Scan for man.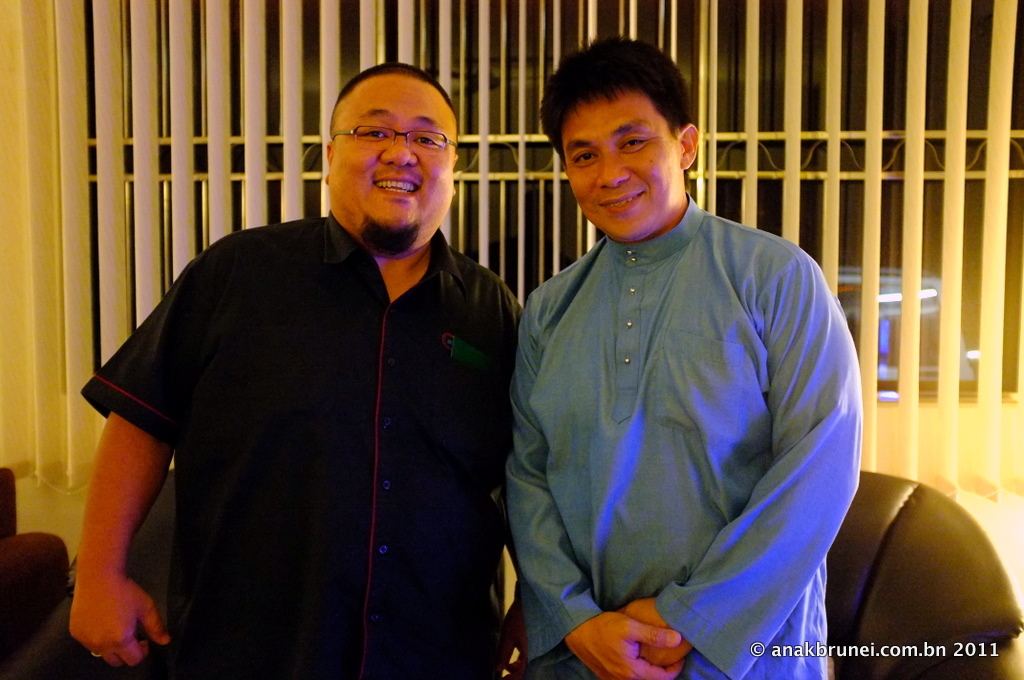
Scan result: rect(67, 59, 535, 679).
